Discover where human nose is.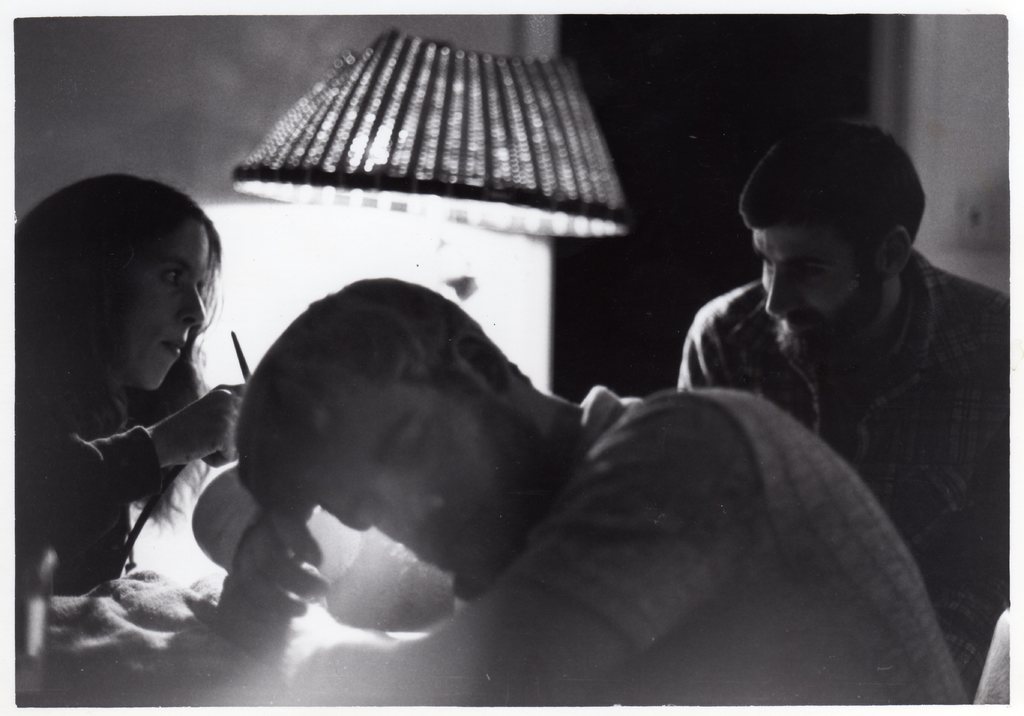
Discovered at crop(762, 264, 804, 319).
